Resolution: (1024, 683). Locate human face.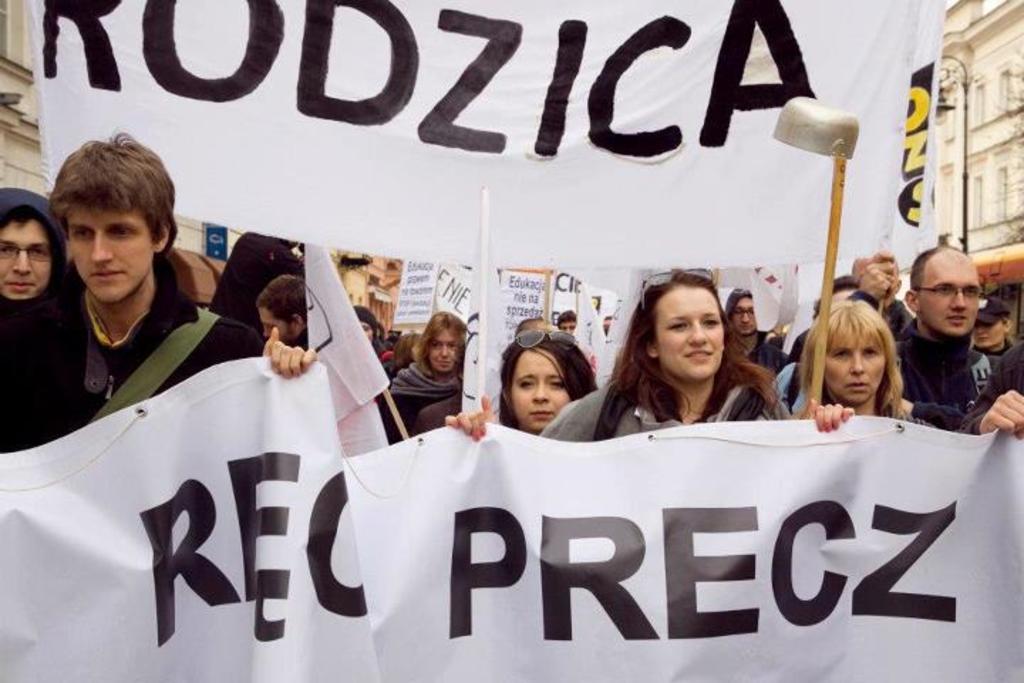
<region>361, 323, 373, 343</region>.
